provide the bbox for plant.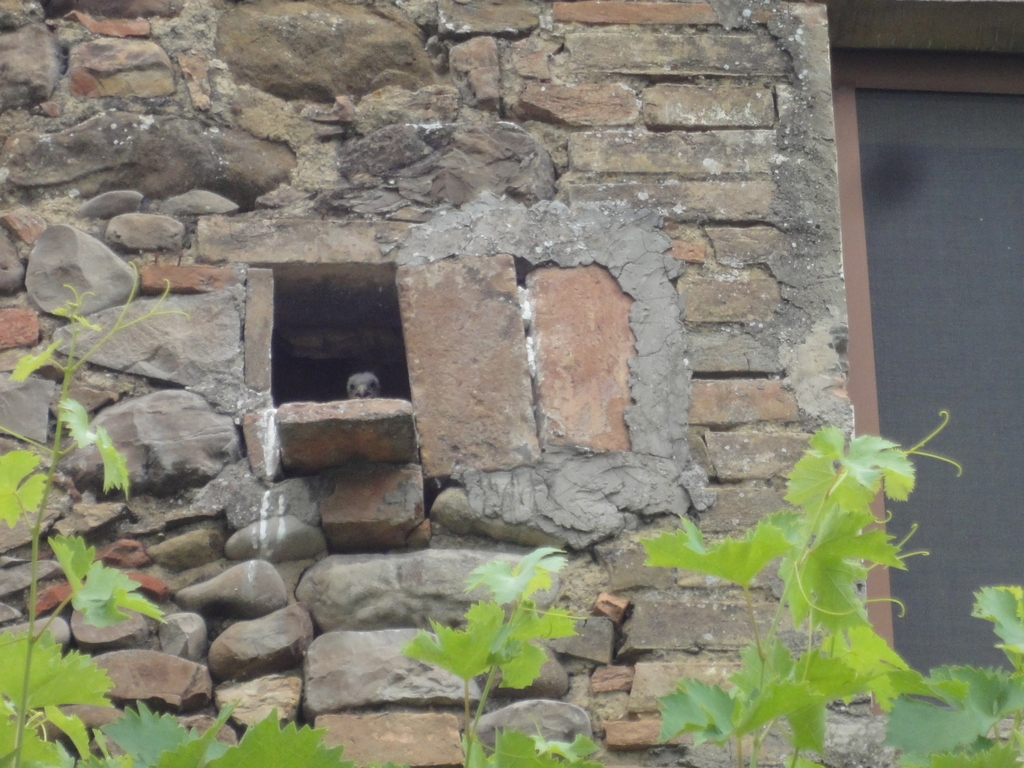
<bbox>402, 544, 610, 767</bbox>.
